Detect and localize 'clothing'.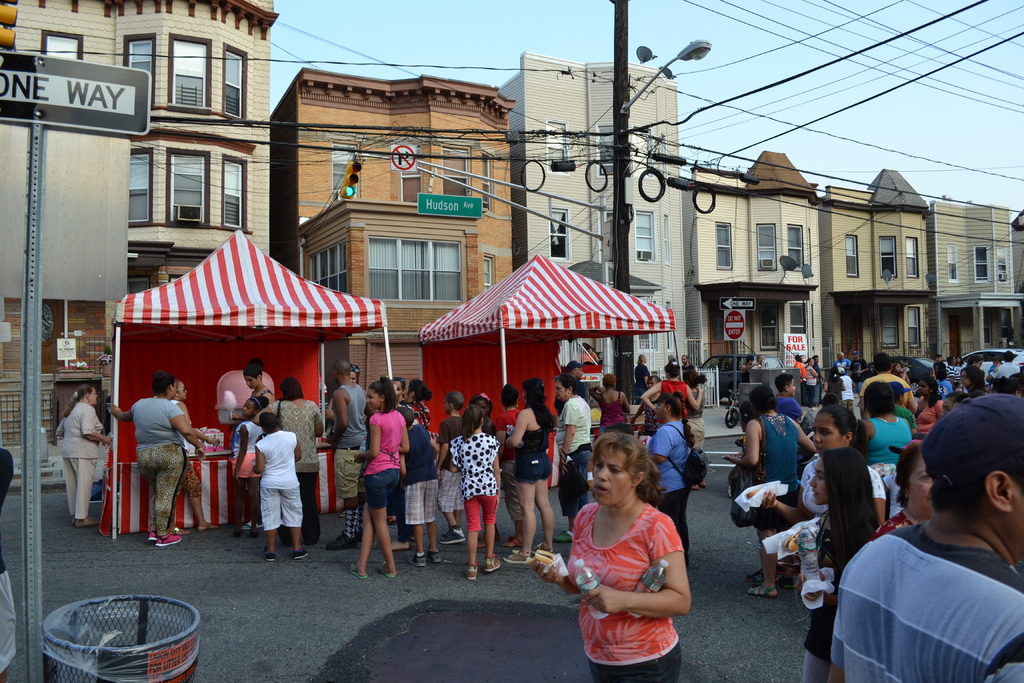
Localized at l=269, t=397, r=321, b=545.
